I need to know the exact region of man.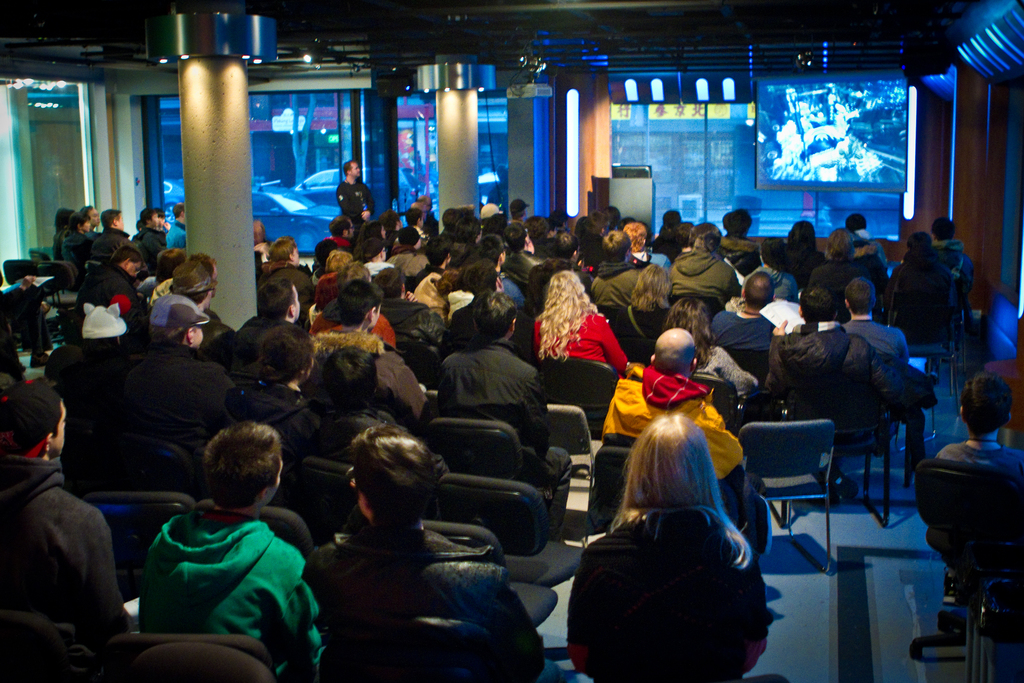
Region: (left=76, top=244, right=143, bottom=308).
